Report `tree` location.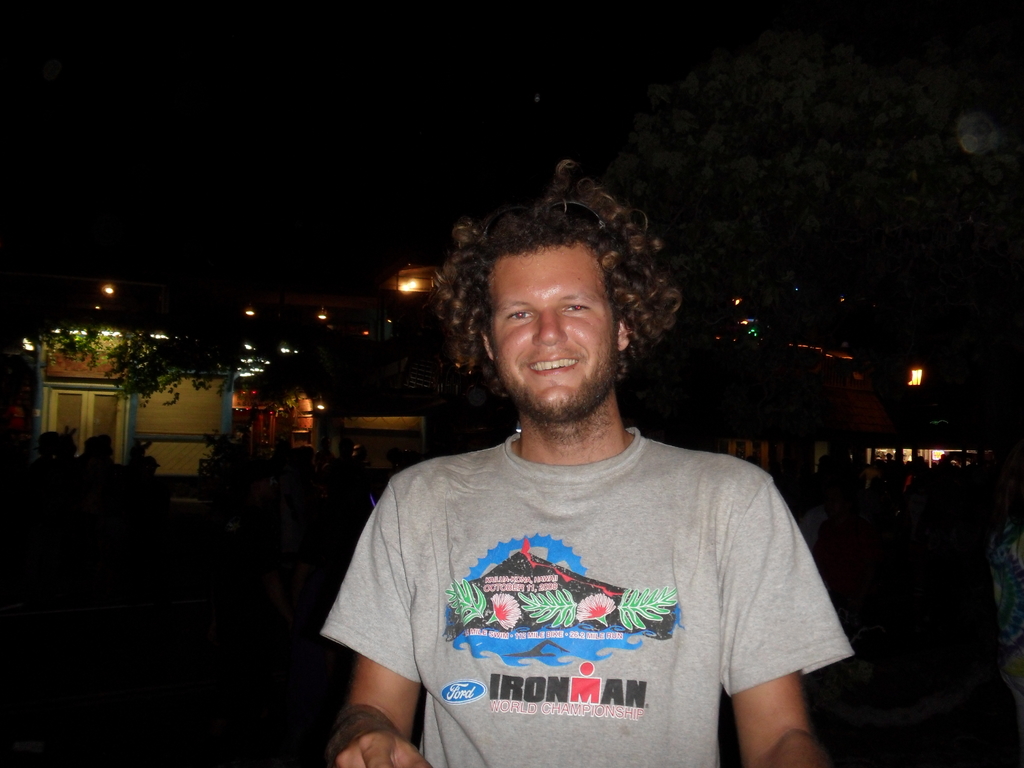
Report: [x1=36, y1=304, x2=387, y2=512].
